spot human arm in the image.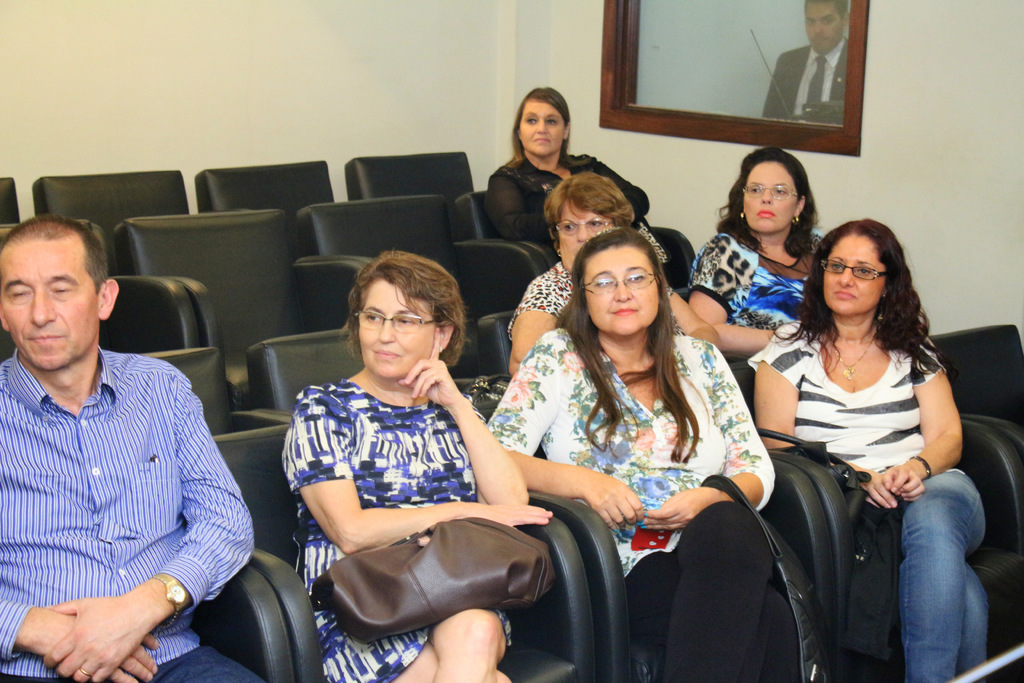
human arm found at bbox=[632, 343, 778, 536].
